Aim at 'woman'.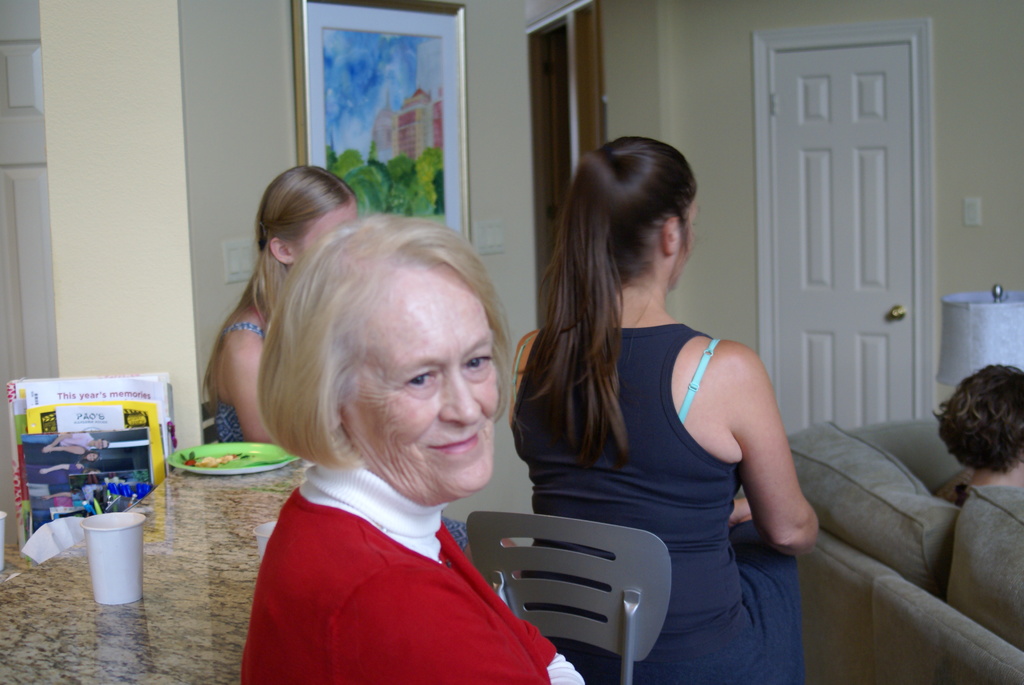
Aimed at locate(234, 212, 580, 684).
